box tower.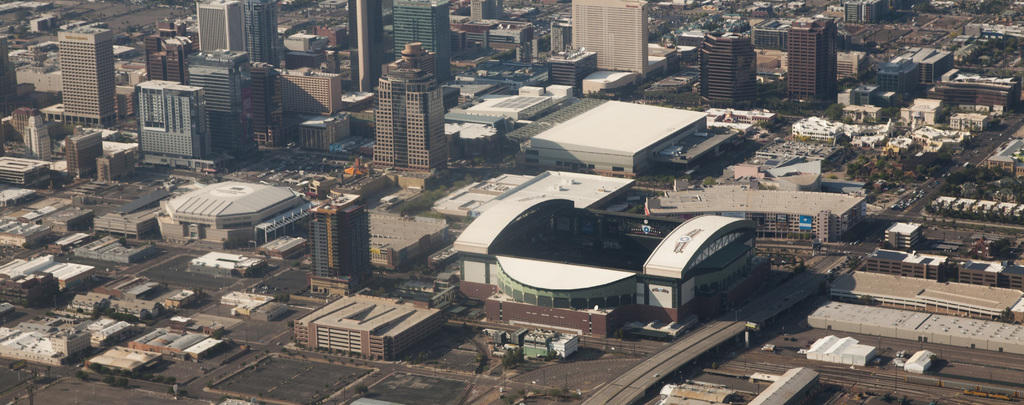
[x1=388, y1=0, x2=458, y2=82].
